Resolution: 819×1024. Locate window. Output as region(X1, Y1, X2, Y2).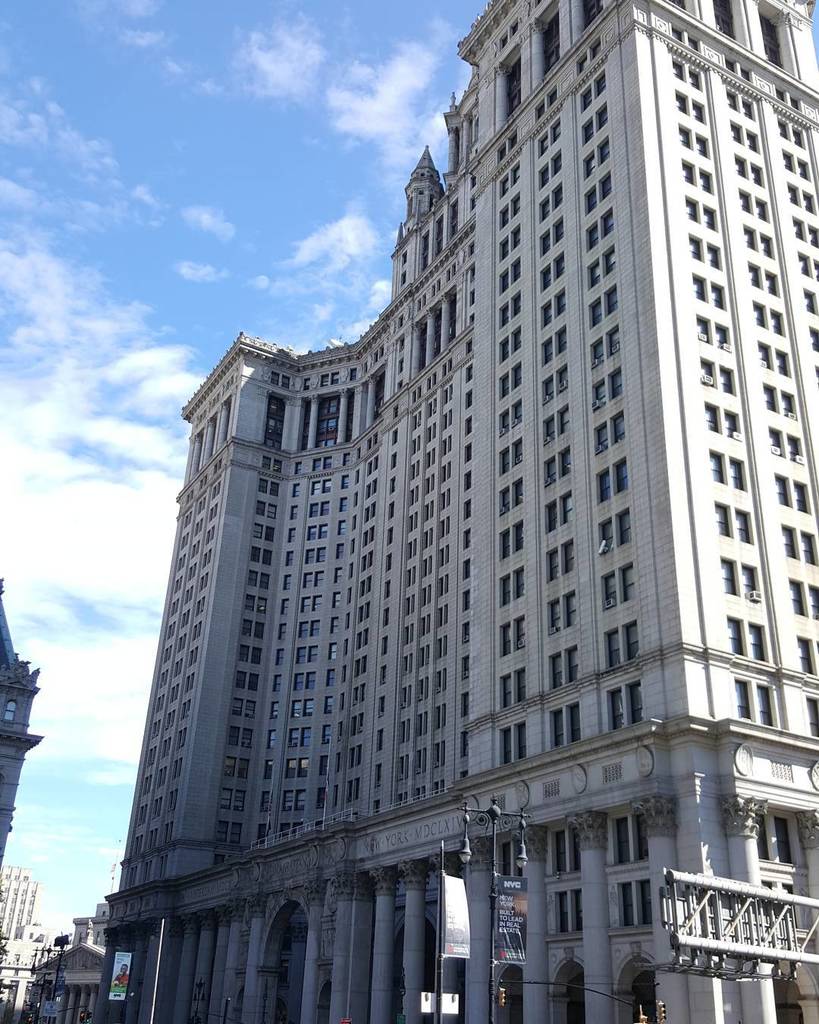
region(686, 235, 721, 269).
